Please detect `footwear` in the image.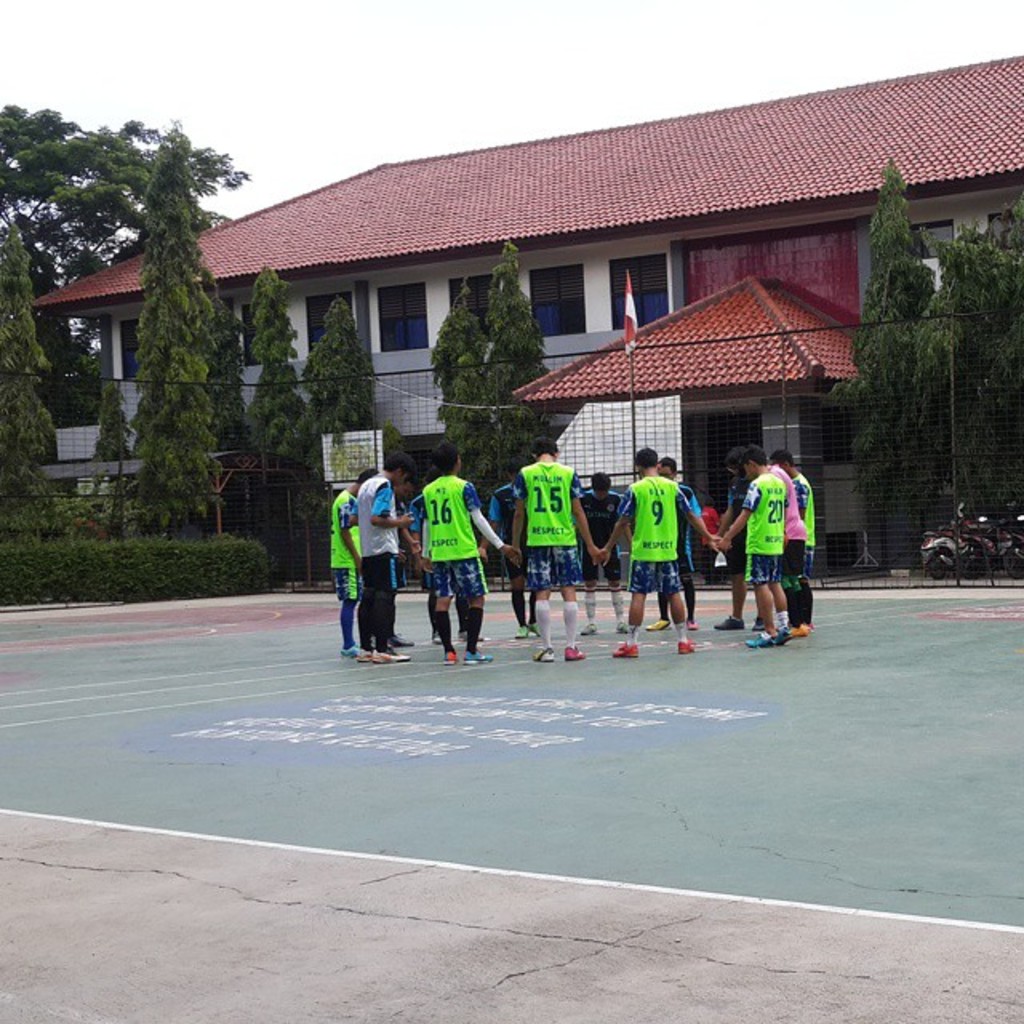
select_region(512, 624, 530, 638).
